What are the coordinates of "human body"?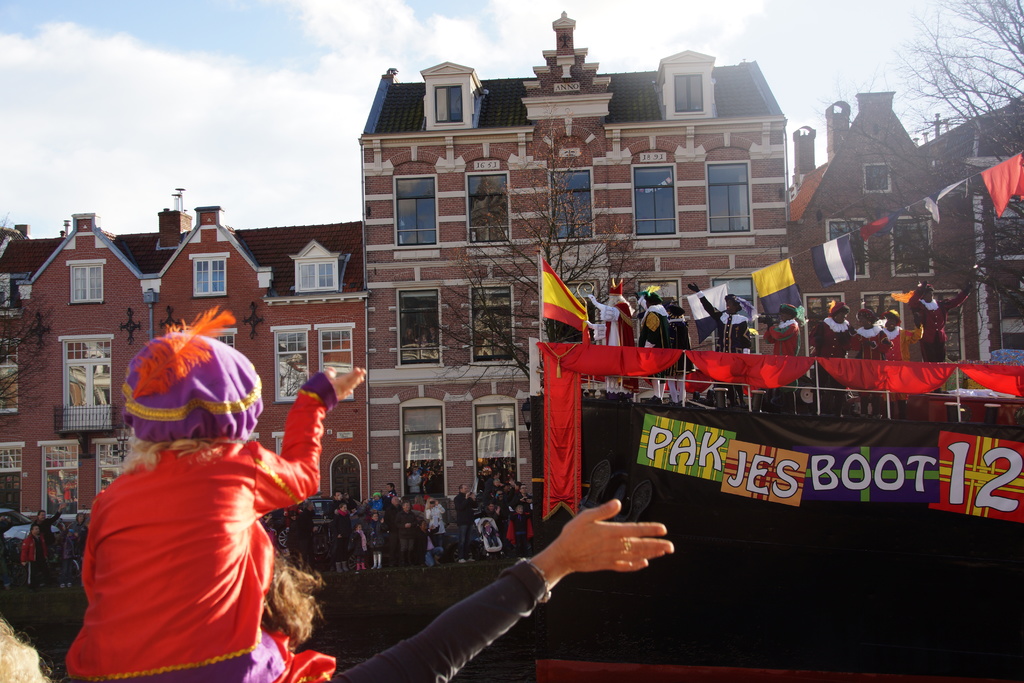
l=423, t=497, r=445, b=547.
